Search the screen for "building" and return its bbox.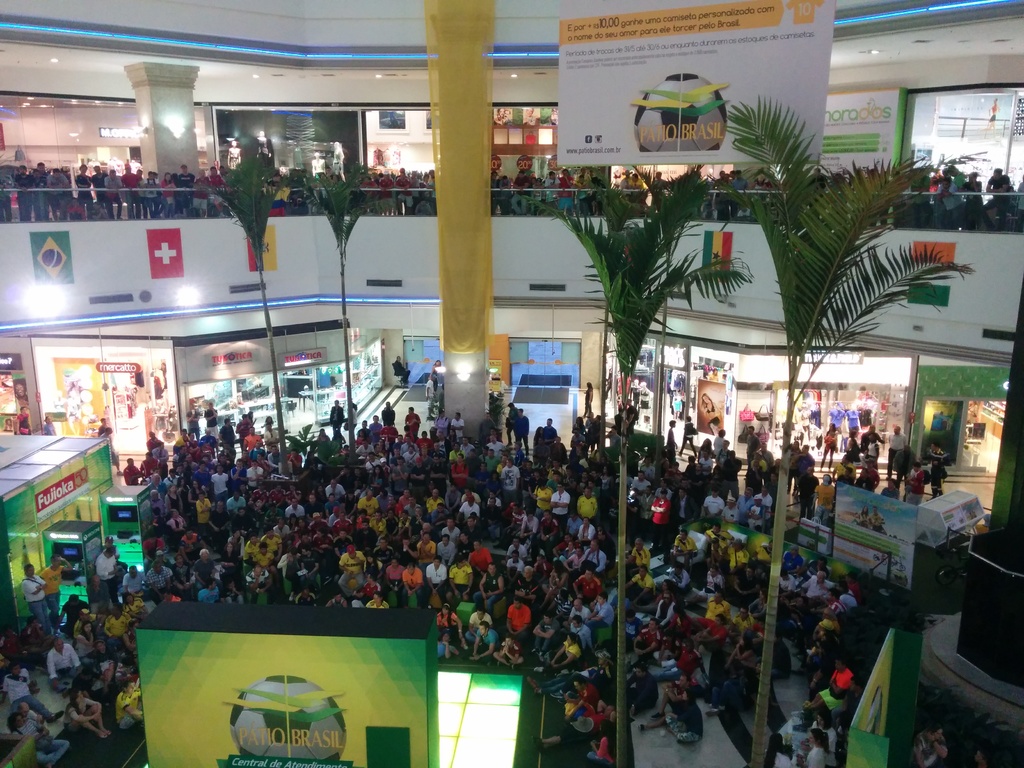
Found: Rect(0, 0, 1023, 767).
